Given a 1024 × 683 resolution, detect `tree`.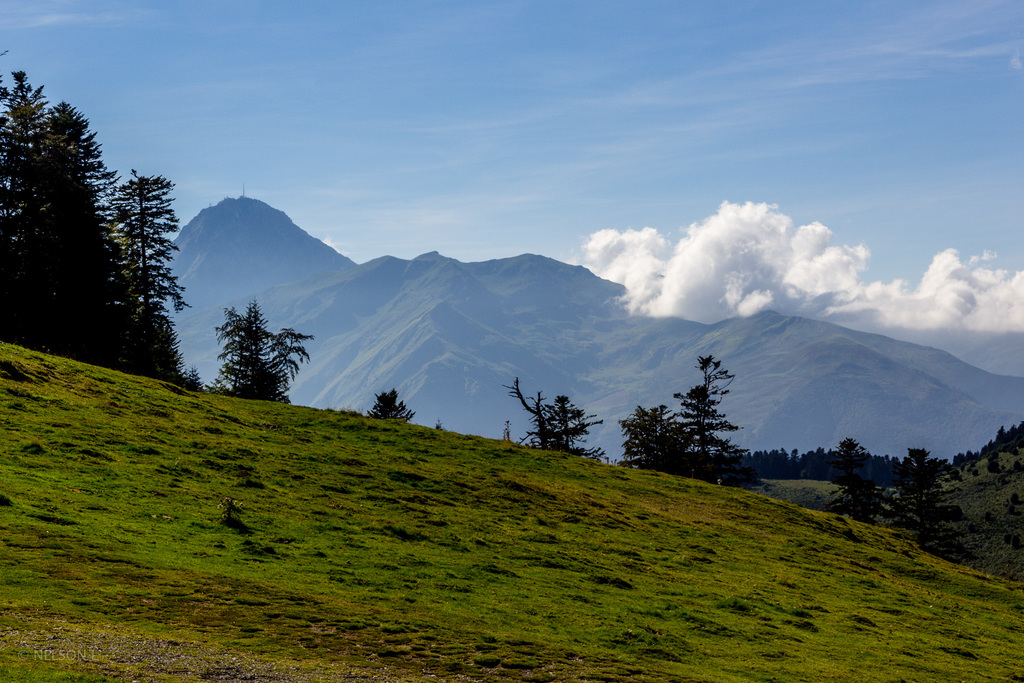
box=[616, 399, 692, 457].
